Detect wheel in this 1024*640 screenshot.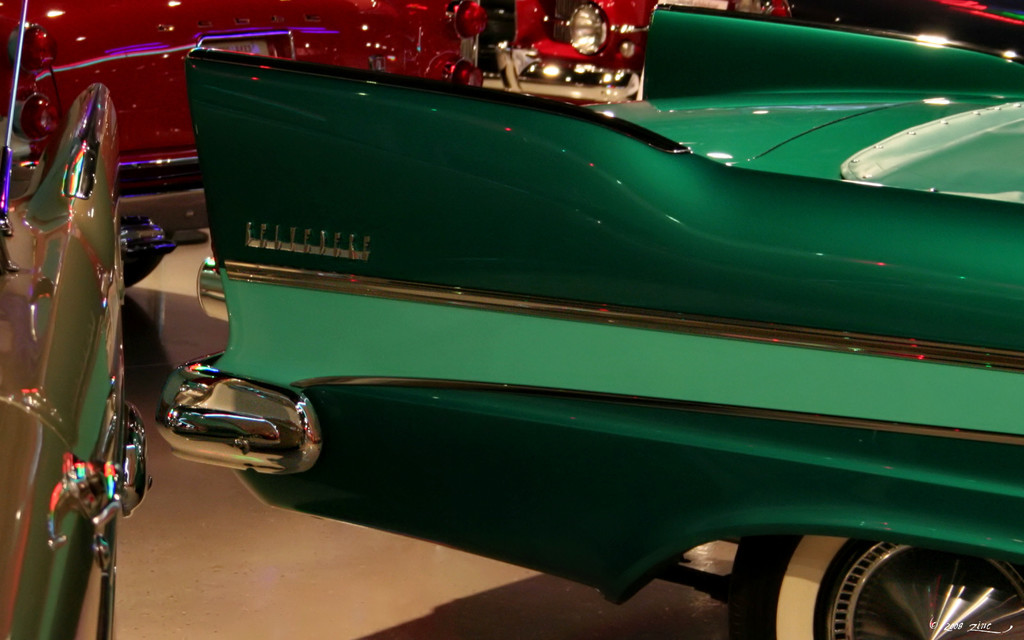
Detection: 724, 526, 1023, 639.
